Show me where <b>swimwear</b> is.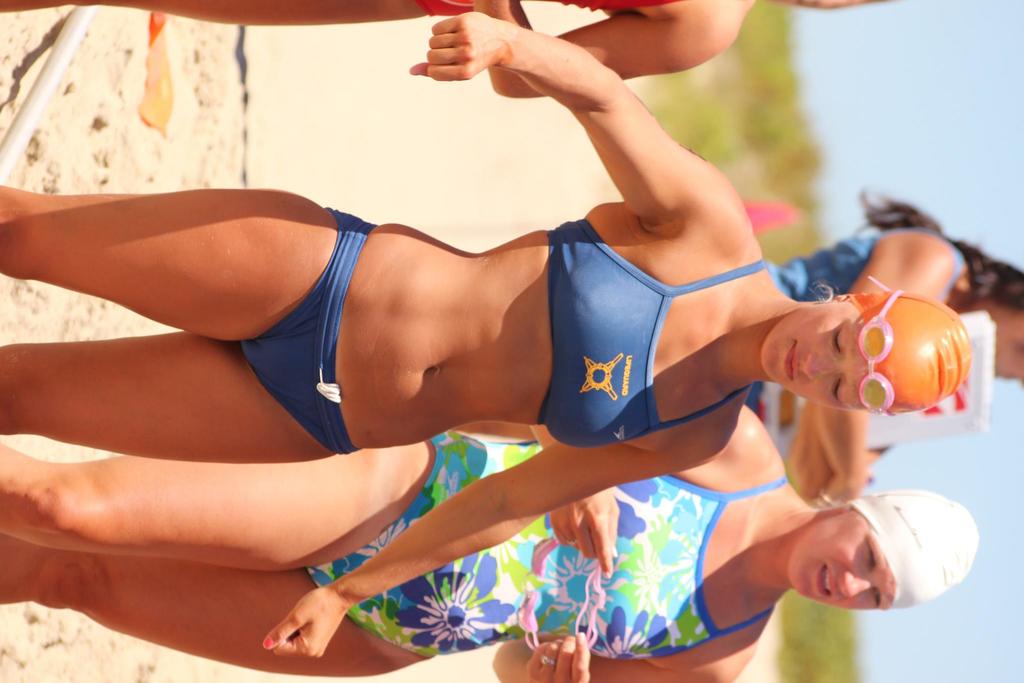
<b>swimwear</b> is at (left=234, top=205, right=378, bottom=457).
